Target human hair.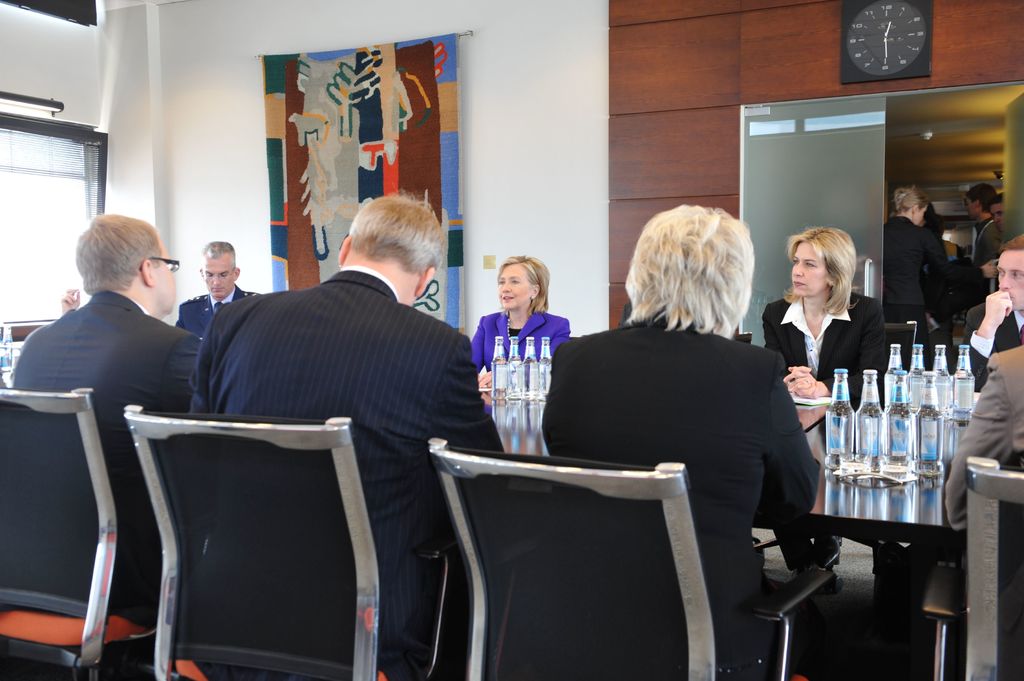
Target region: pyautogui.locateOnScreen(967, 182, 991, 214).
